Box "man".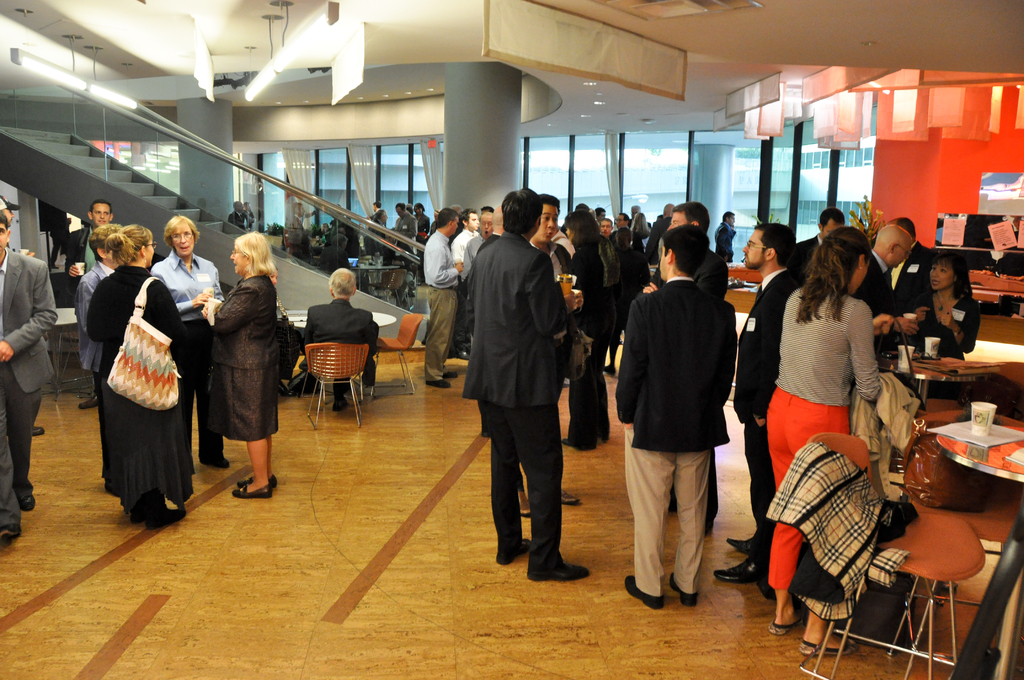
598:214:616:244.
